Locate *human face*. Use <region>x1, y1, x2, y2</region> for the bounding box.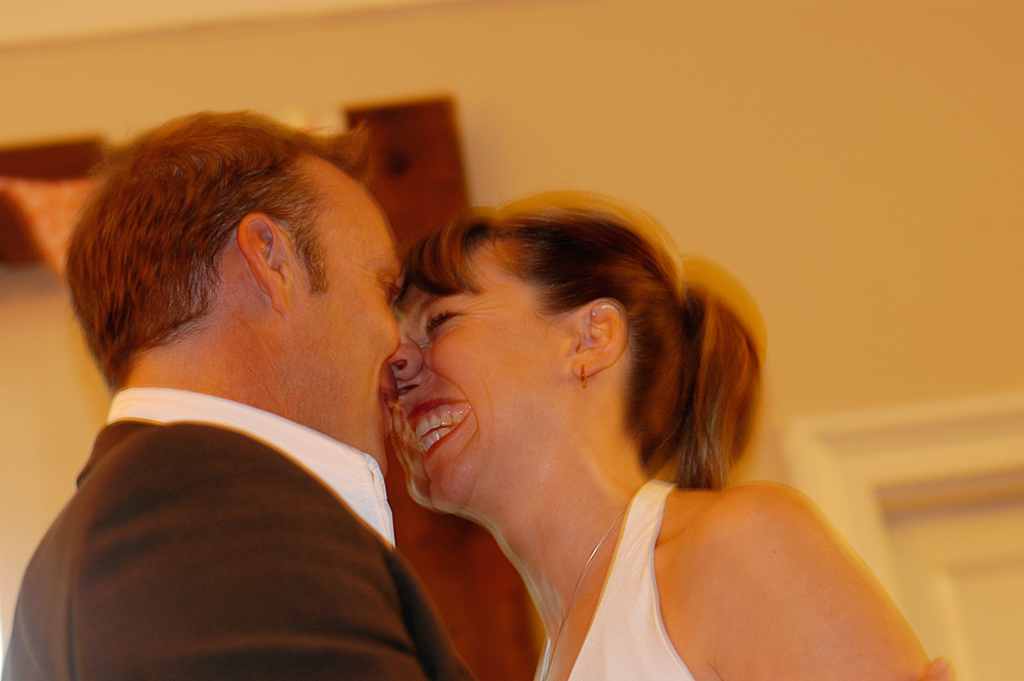
<region>293, 191, 400, 479</region>.
